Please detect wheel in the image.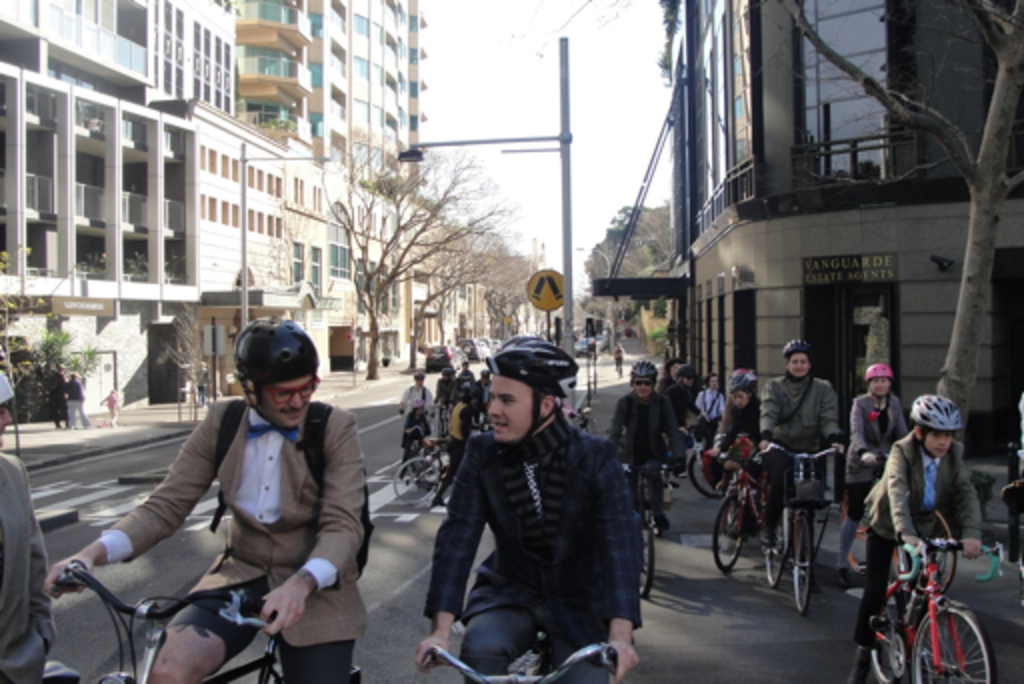
x1=914 y1=508 x2=958 y2=598.
